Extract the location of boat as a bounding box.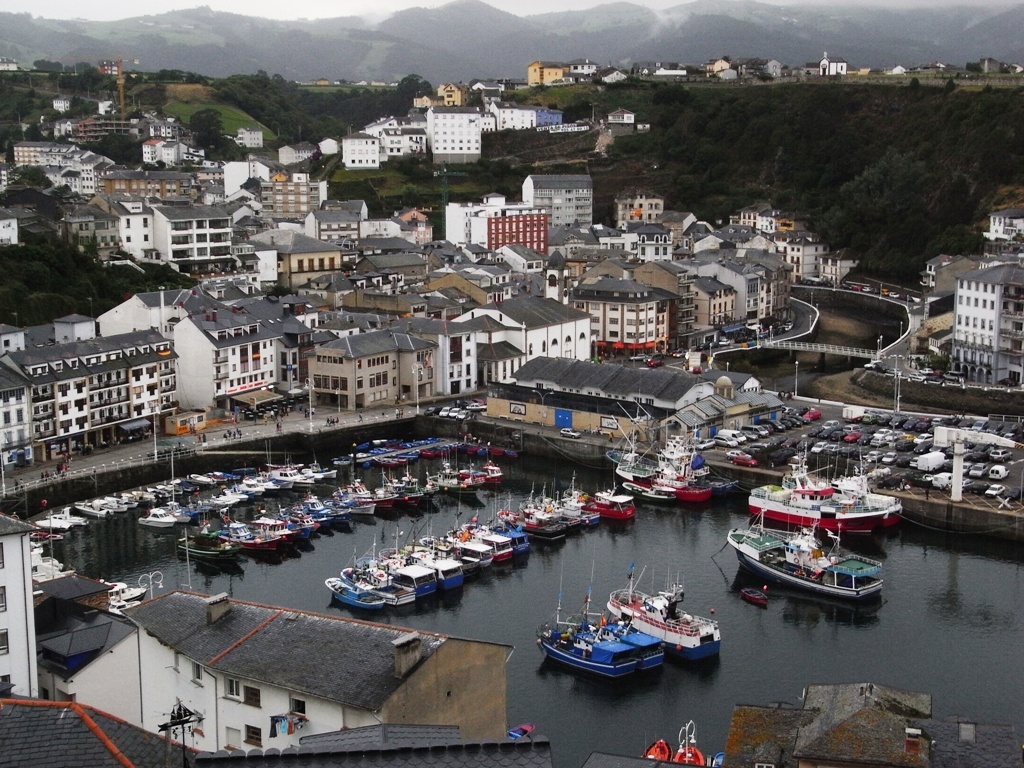
bbox=[351, 517, 420, 610].
